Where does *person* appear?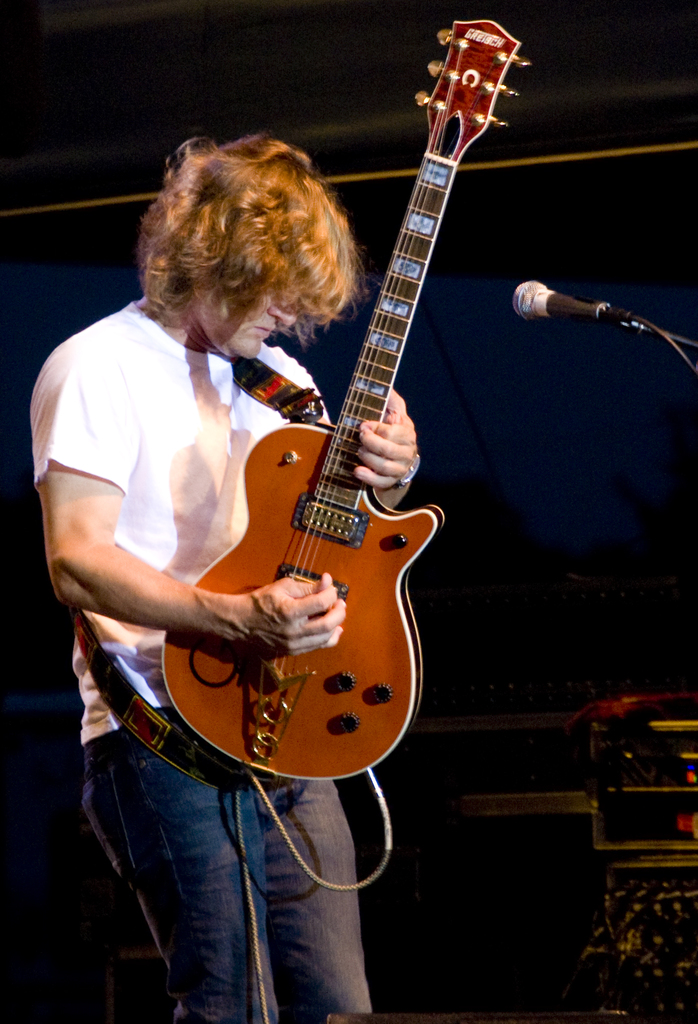
Appears at {"left": 33, "top": 124, "right": 421, "bottom": 1023}.
